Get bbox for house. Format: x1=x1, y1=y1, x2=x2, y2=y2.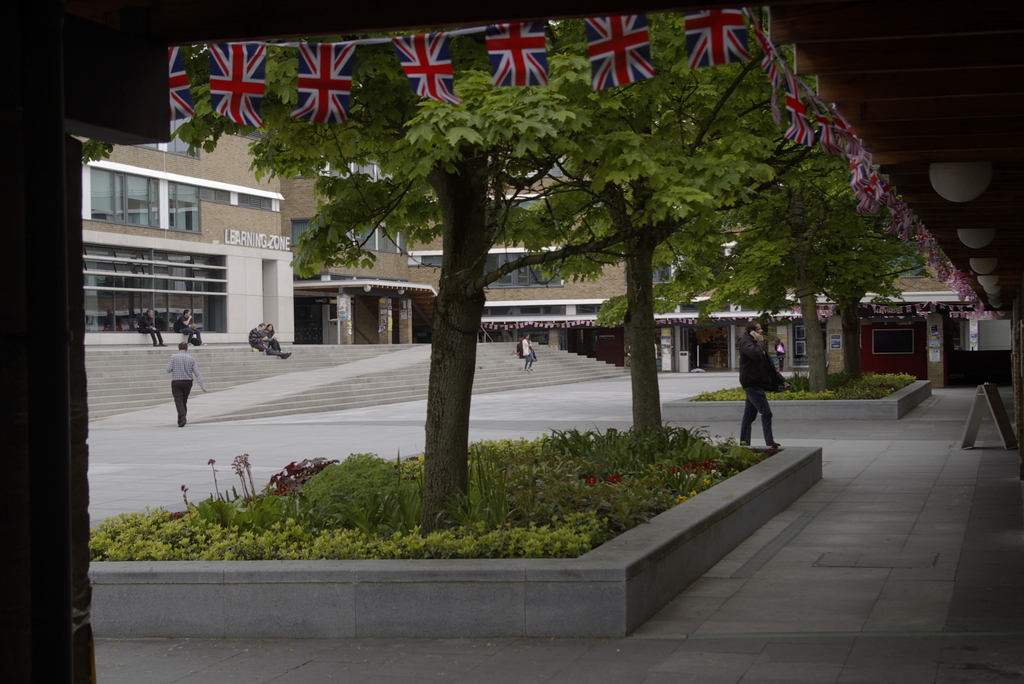
x1=646, y1=242, x2=980, y2=377.
